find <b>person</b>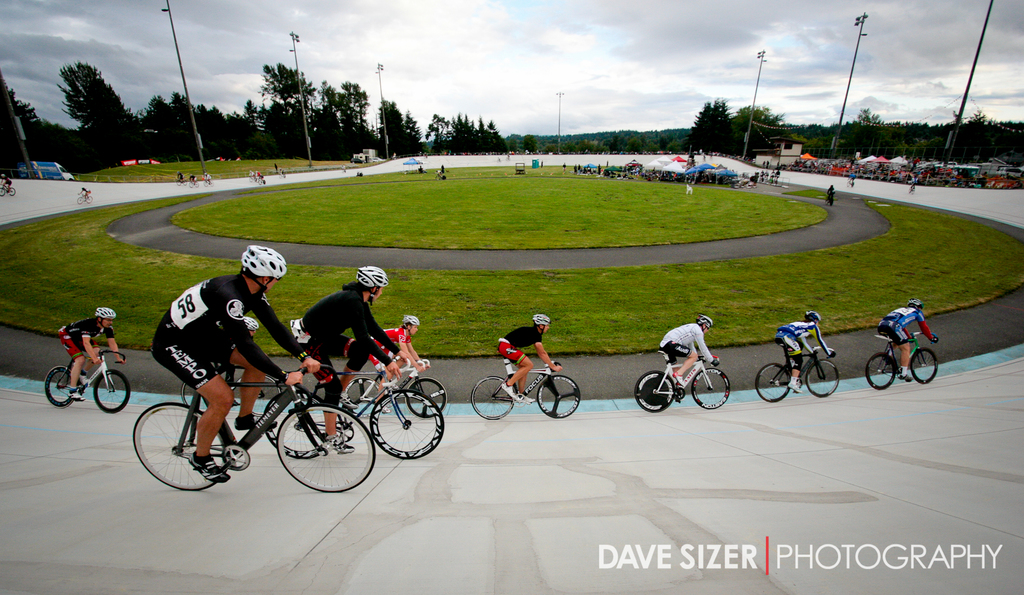
(0, 173, 12, 191)
